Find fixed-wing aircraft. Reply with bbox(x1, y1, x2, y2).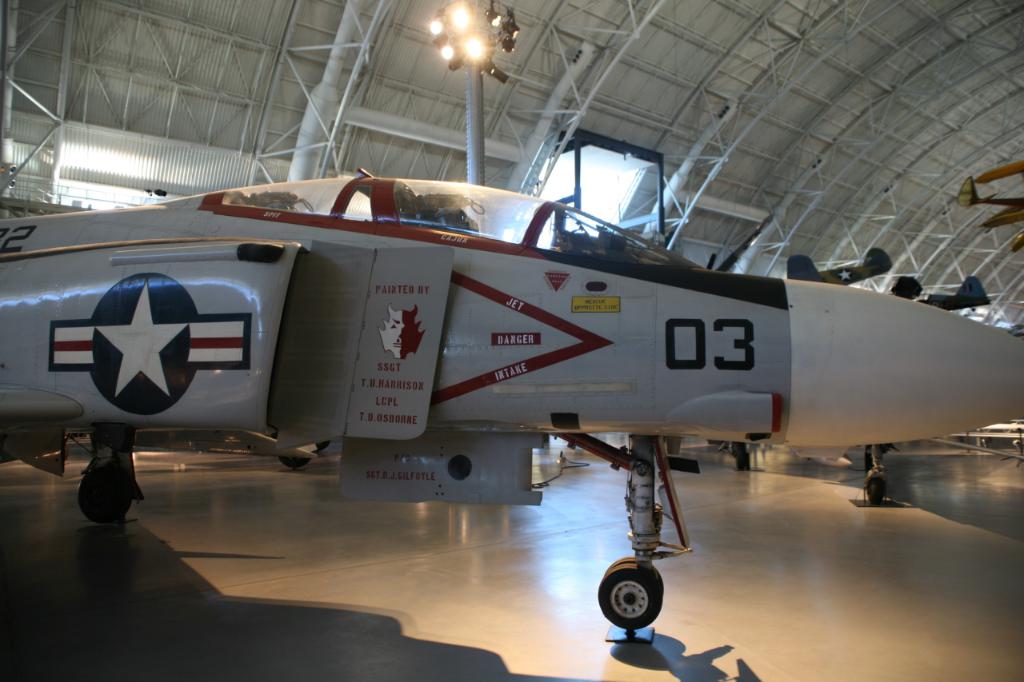
bbox(0, 167, 1023, 628).
